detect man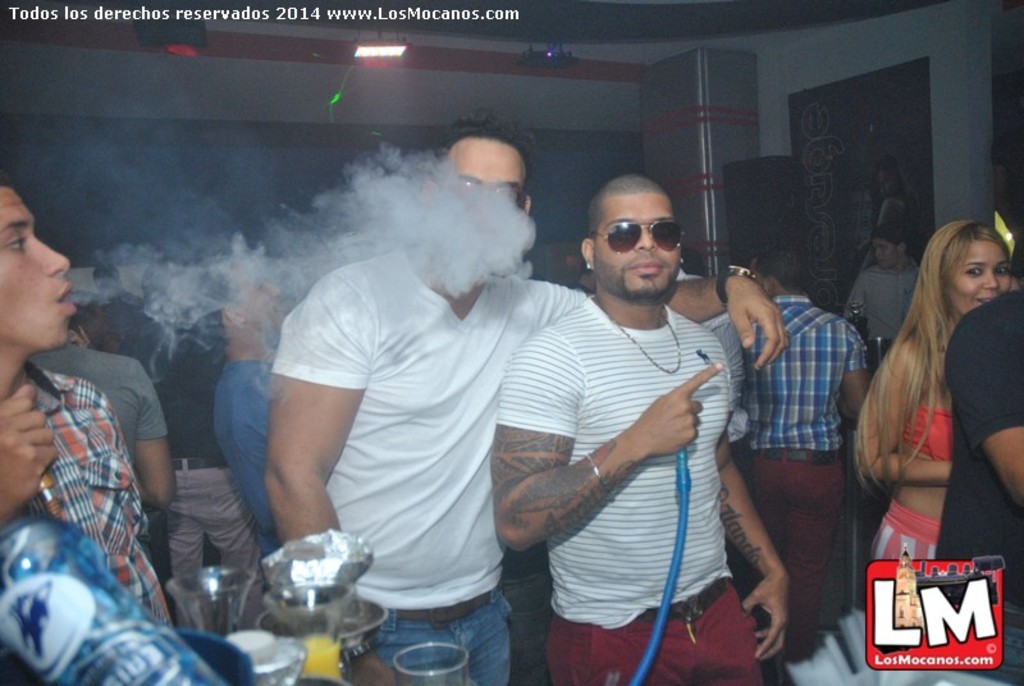
pyautogui.locateOnScreen(0, 182, 179, 639)
